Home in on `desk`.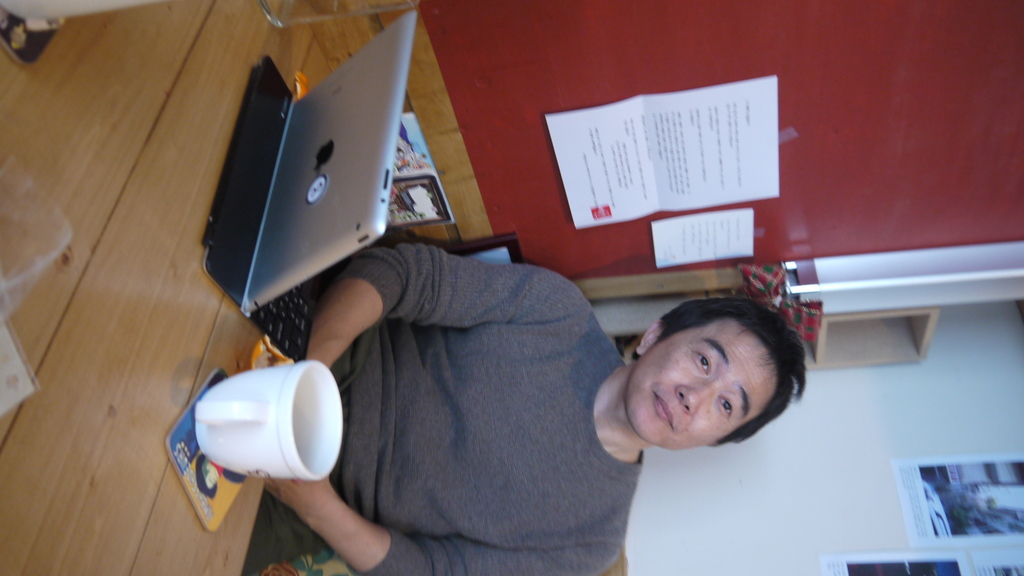
Homed in at left=1, top=3, right=248, bottom=571.
